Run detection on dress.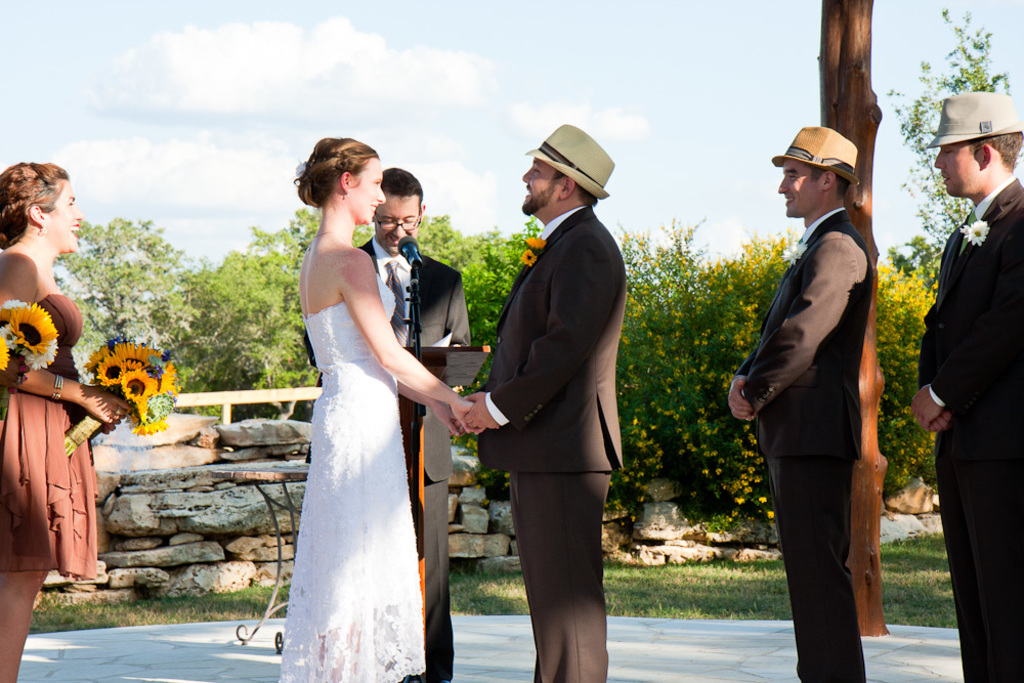
Result: [left=274, top=238, right=425, bottom=682].
